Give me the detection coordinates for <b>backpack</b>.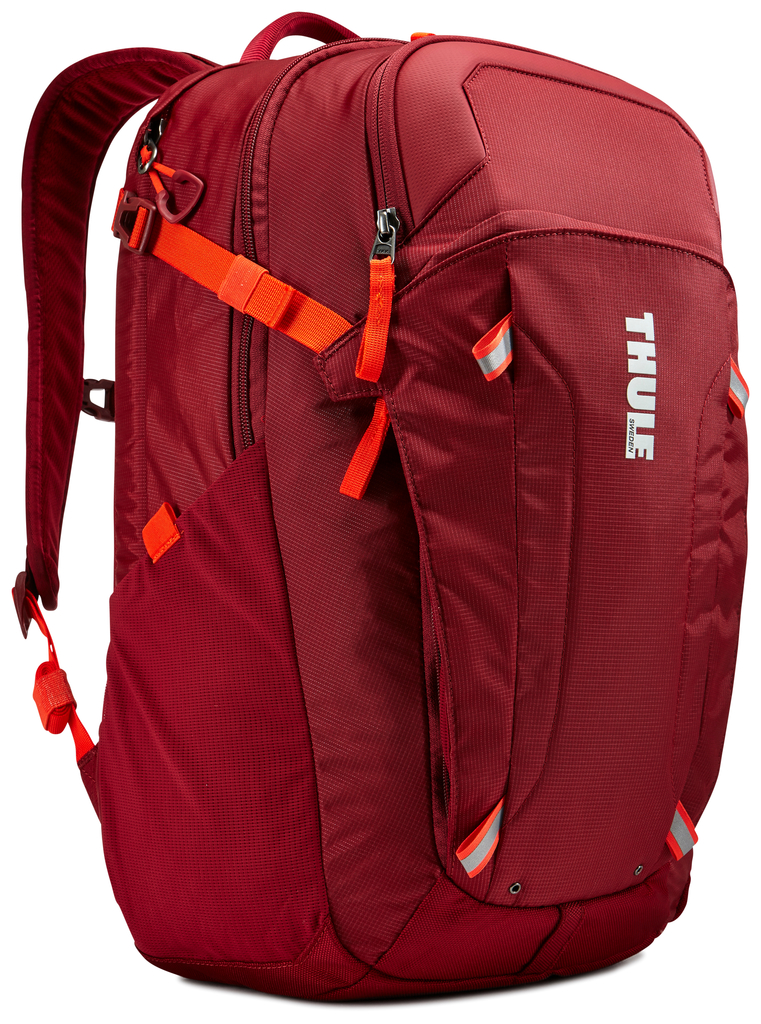
detection(12, 15, 749, 1005).
